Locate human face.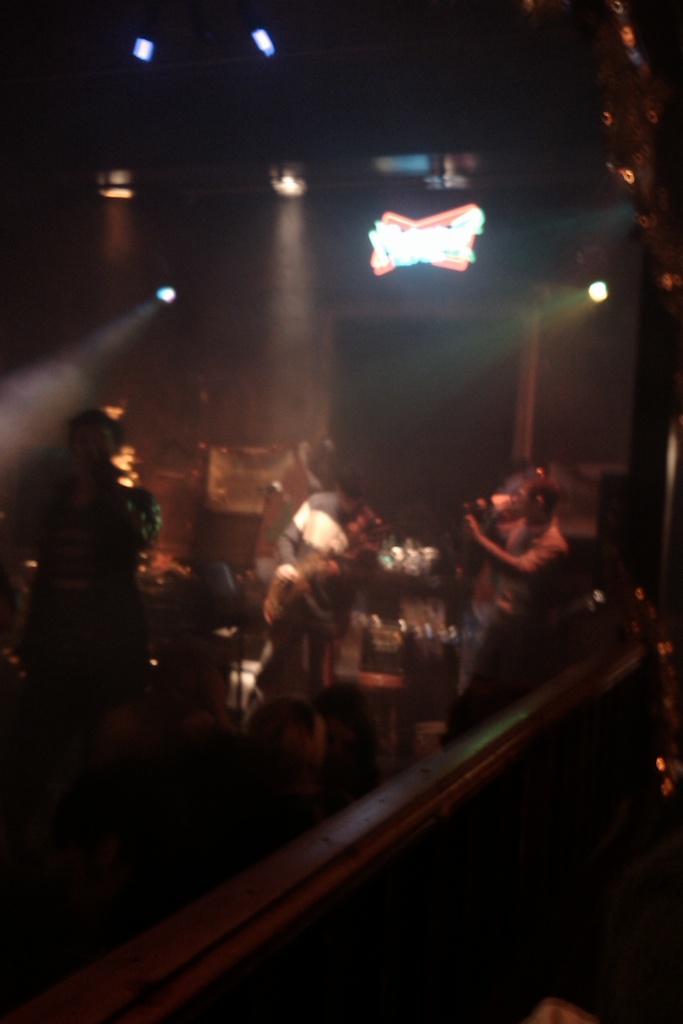
Bounding box: bbox(511, 476, 535, 516).
